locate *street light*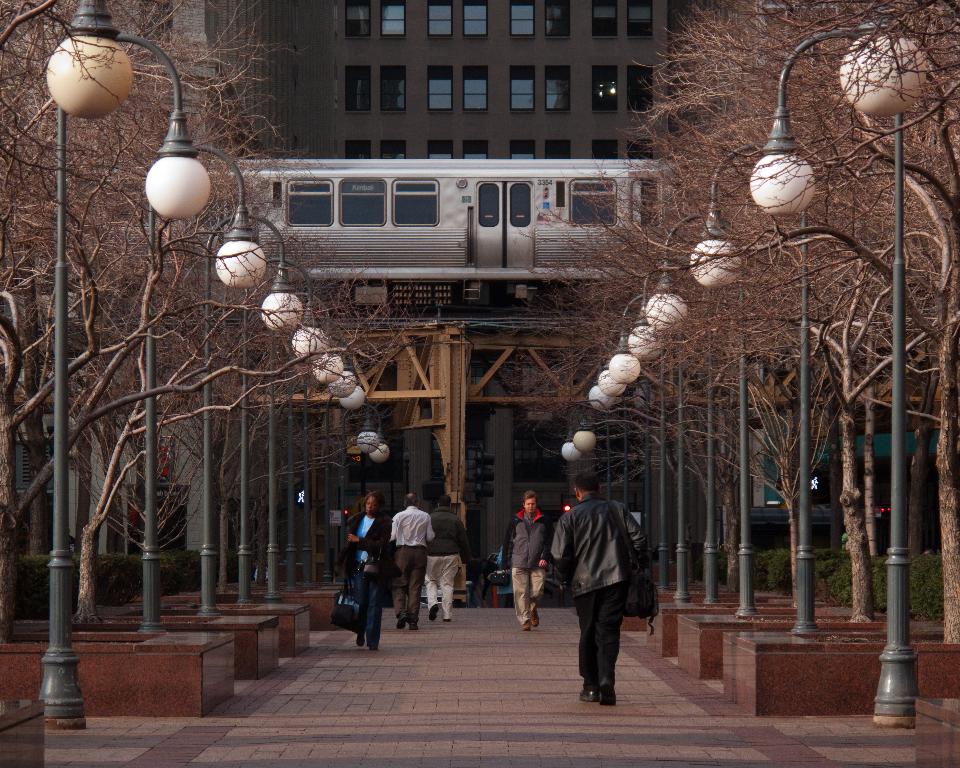
(43, 0, 154, 115)
